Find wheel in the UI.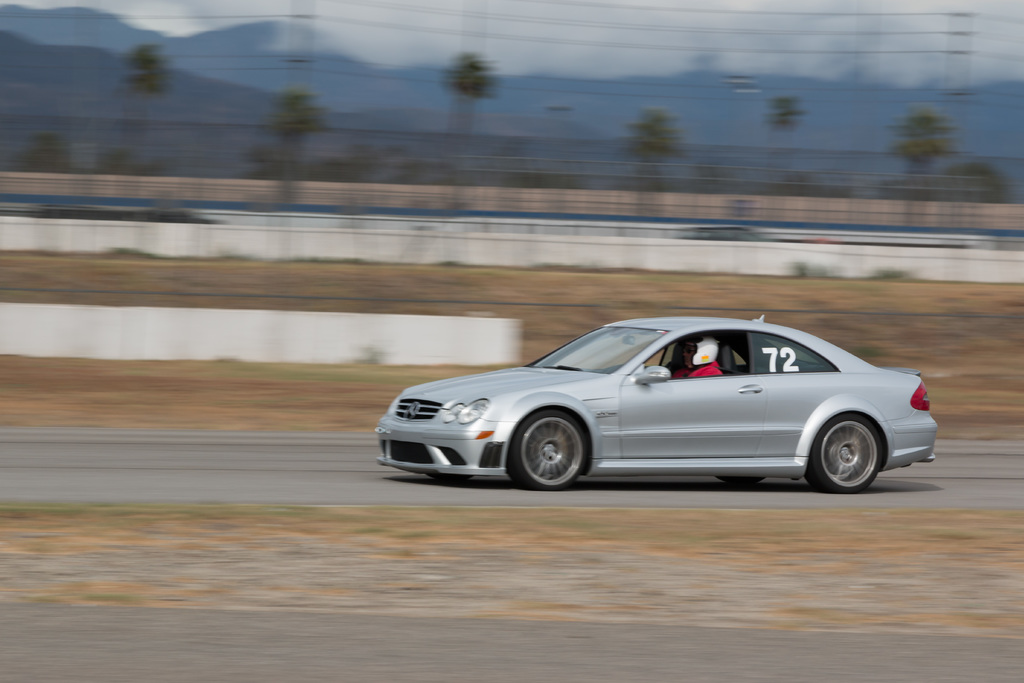
UI element at 502,411,591,492.
